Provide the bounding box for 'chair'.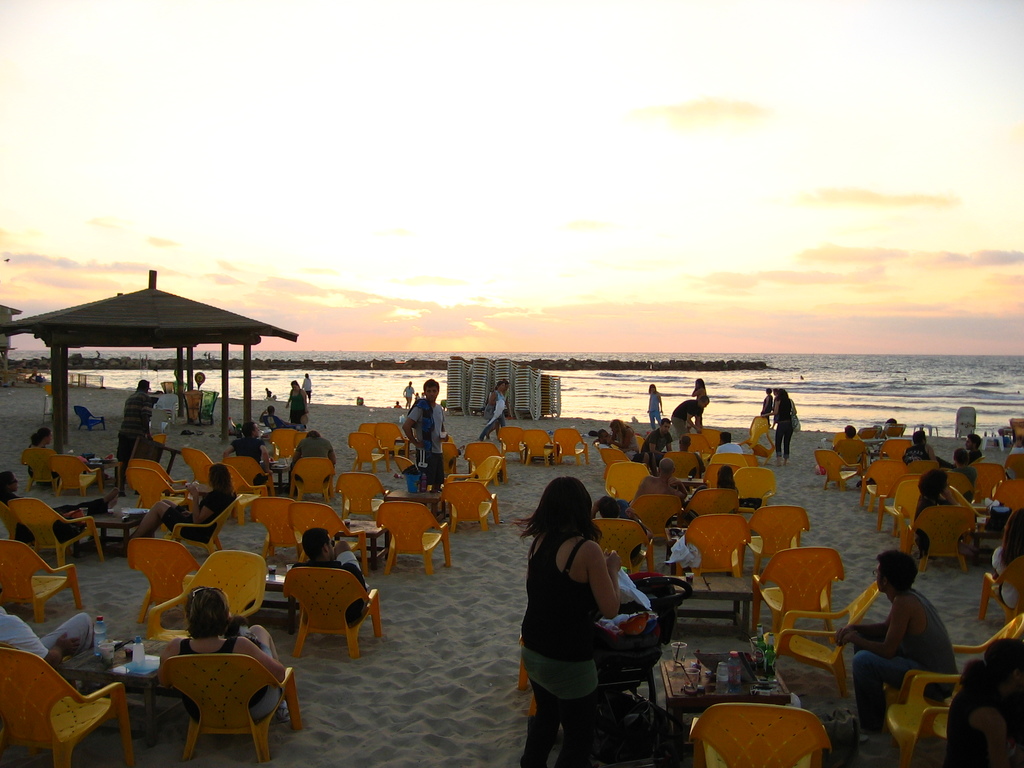
Rect(1002, 452, 1023, 479).
